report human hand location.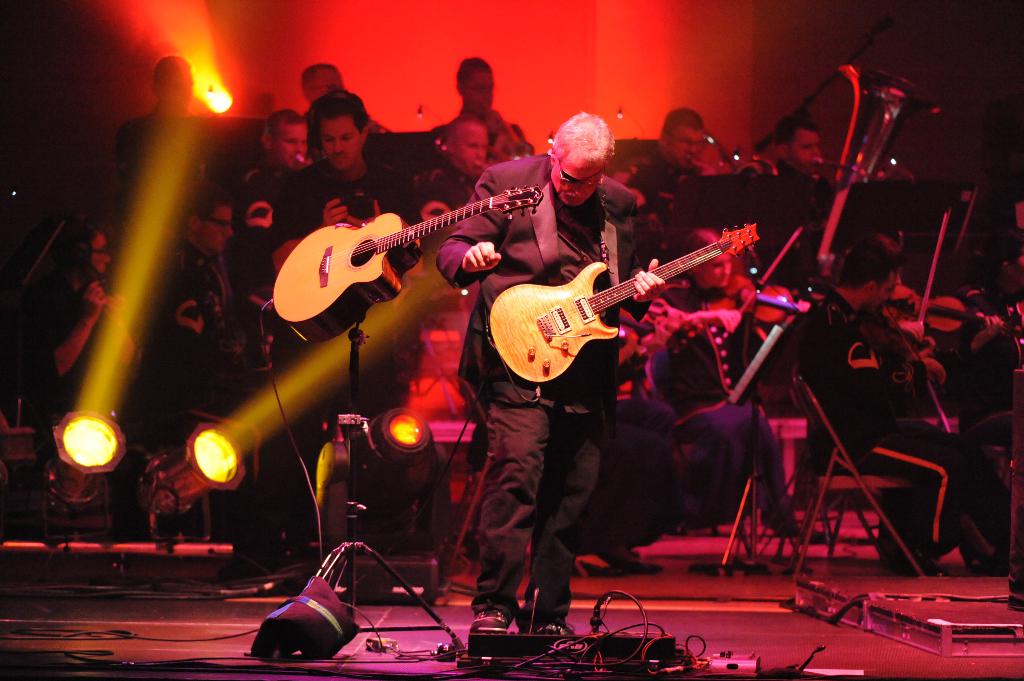
Report: (893, 316, 927, 344).
